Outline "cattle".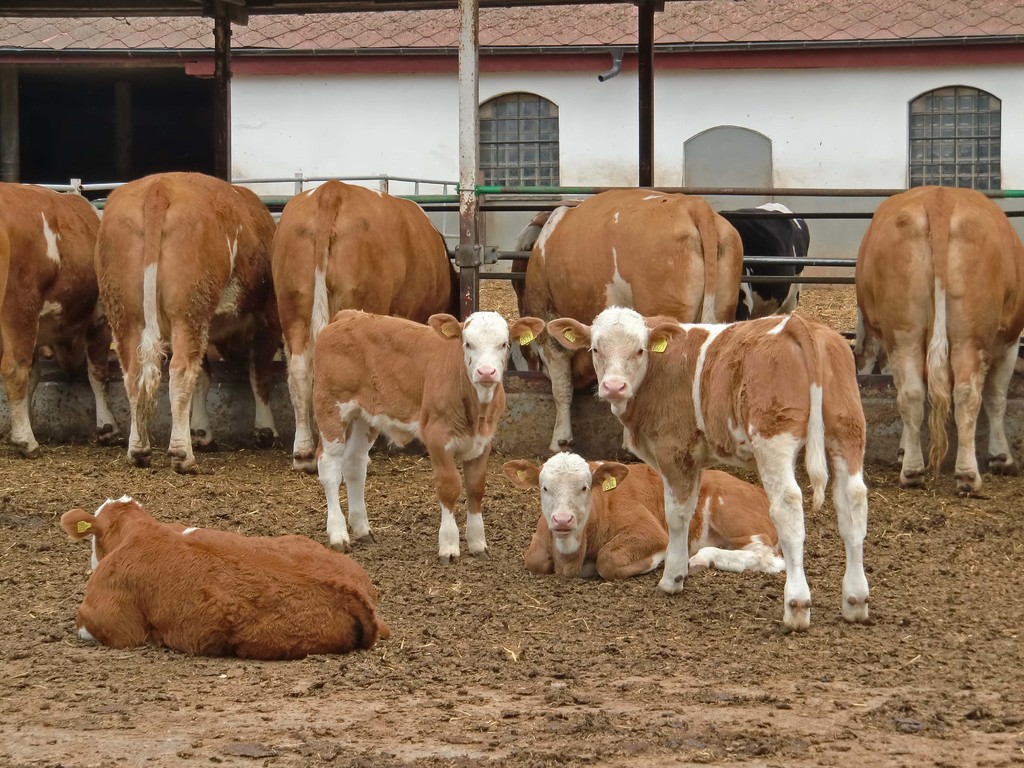
Outline: 504:205:564:374.
